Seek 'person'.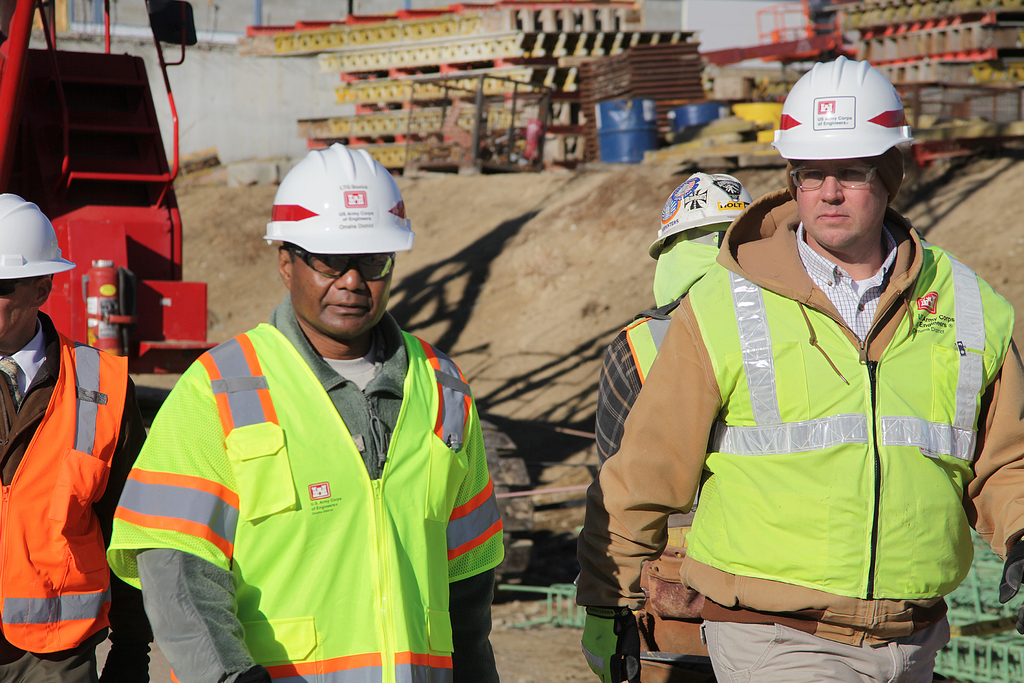
<region>590, 172, 756, 460</region>.
